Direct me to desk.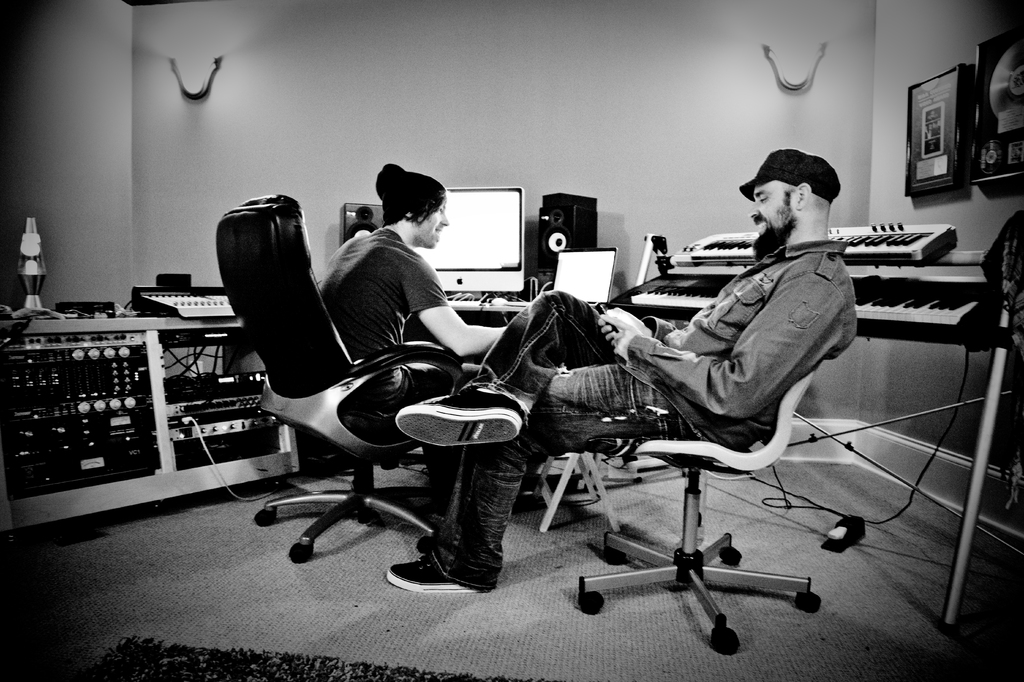
Direction: 446/296/551/314.
